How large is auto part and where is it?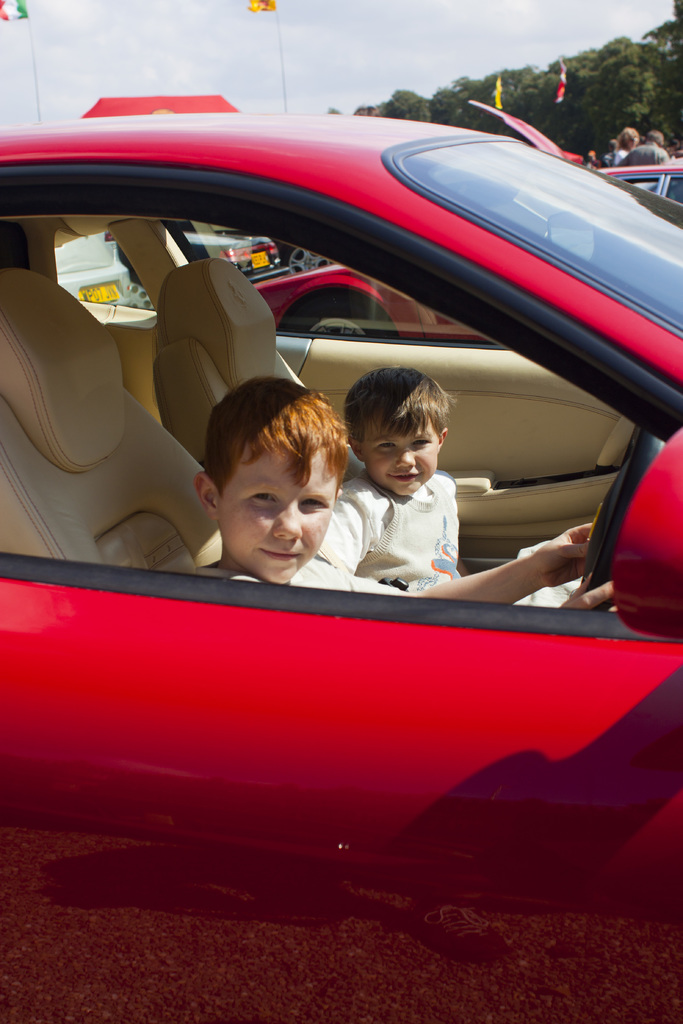
Bounding box: l=0, t=212, r=682, b=545.
